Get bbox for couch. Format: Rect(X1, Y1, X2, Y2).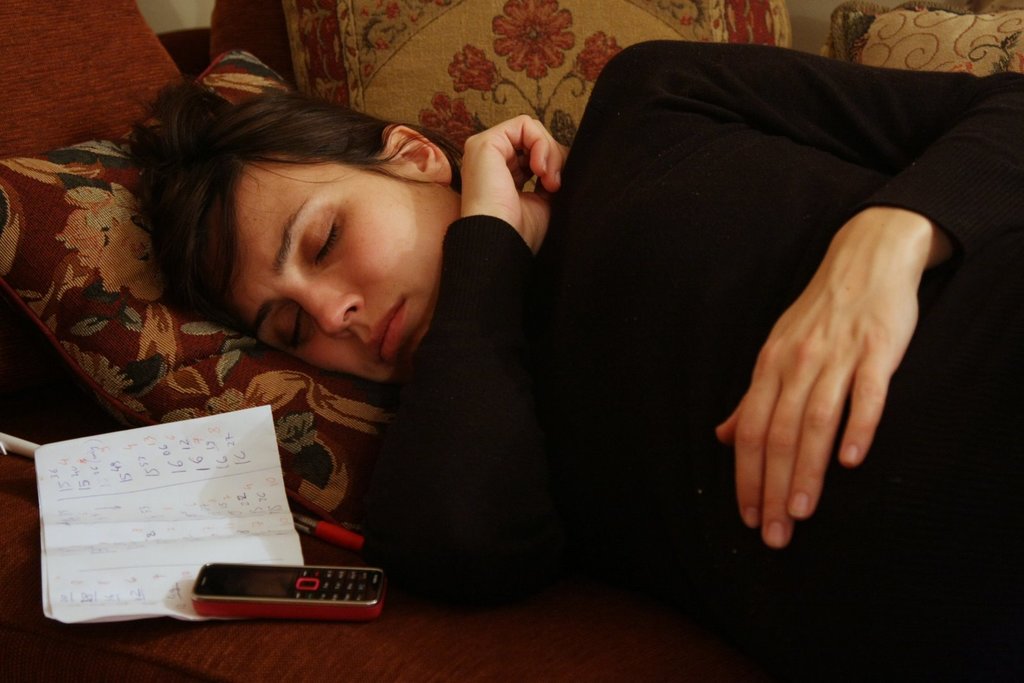
Rect(0, 0, 1023, 682).
